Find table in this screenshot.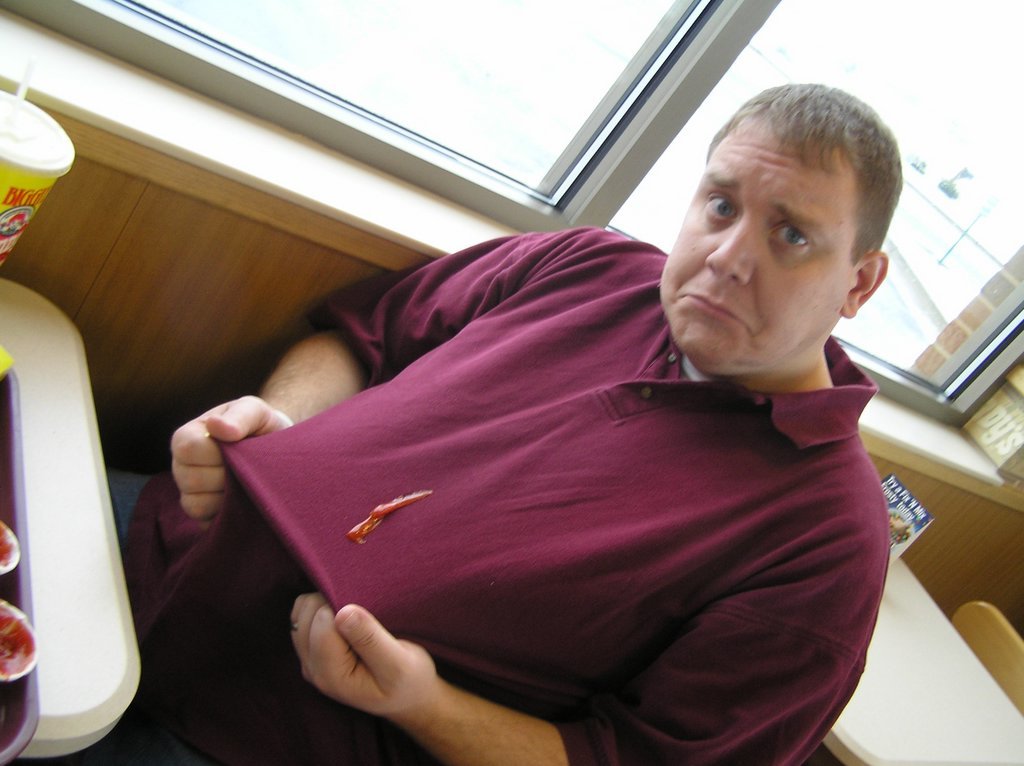
The bounding box for table is x1=816, y1=555, x2=1023, y2=765.
